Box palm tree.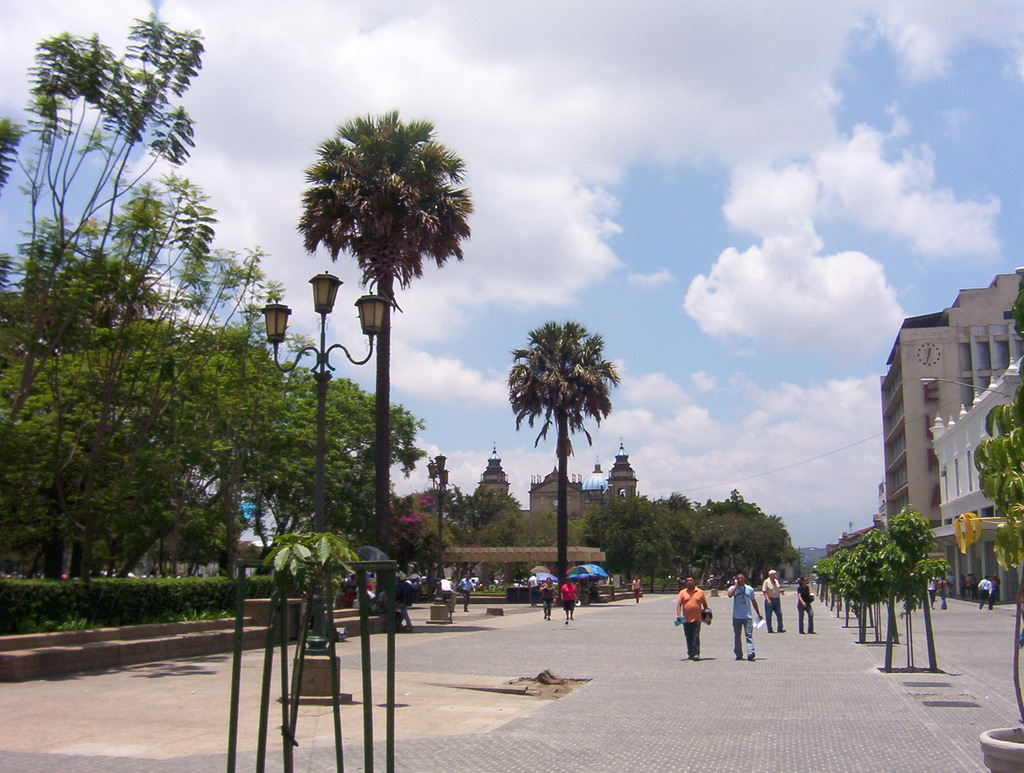
502, 311, 622, 605.
